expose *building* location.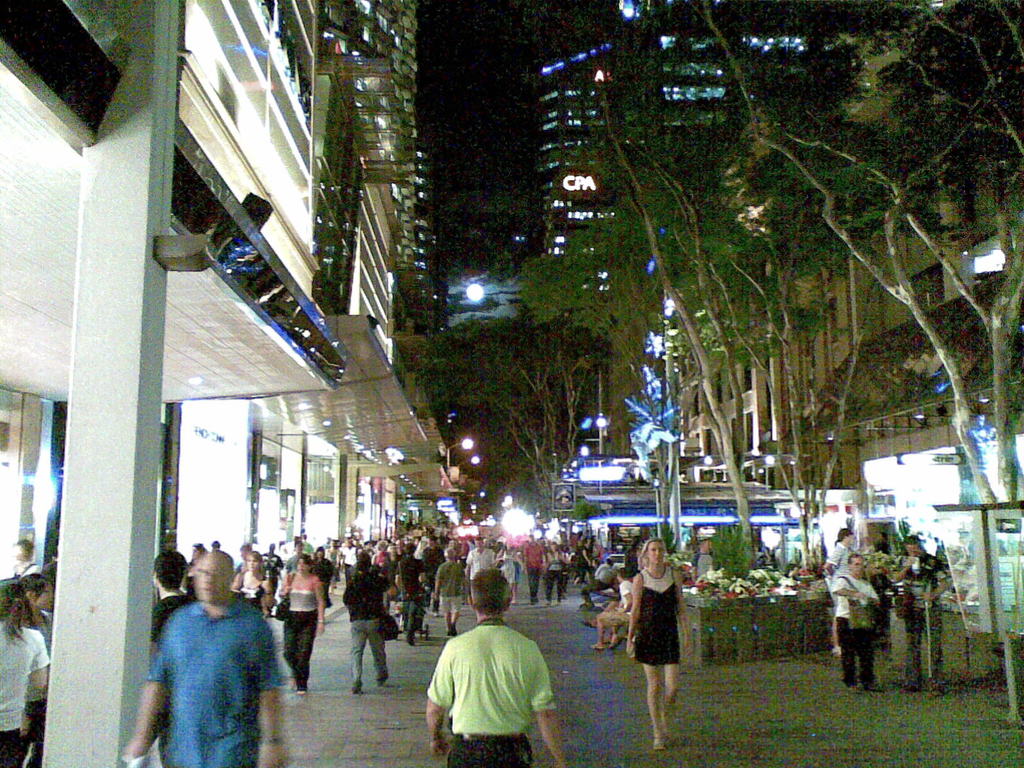
Exposed at [535,0,867,539].
